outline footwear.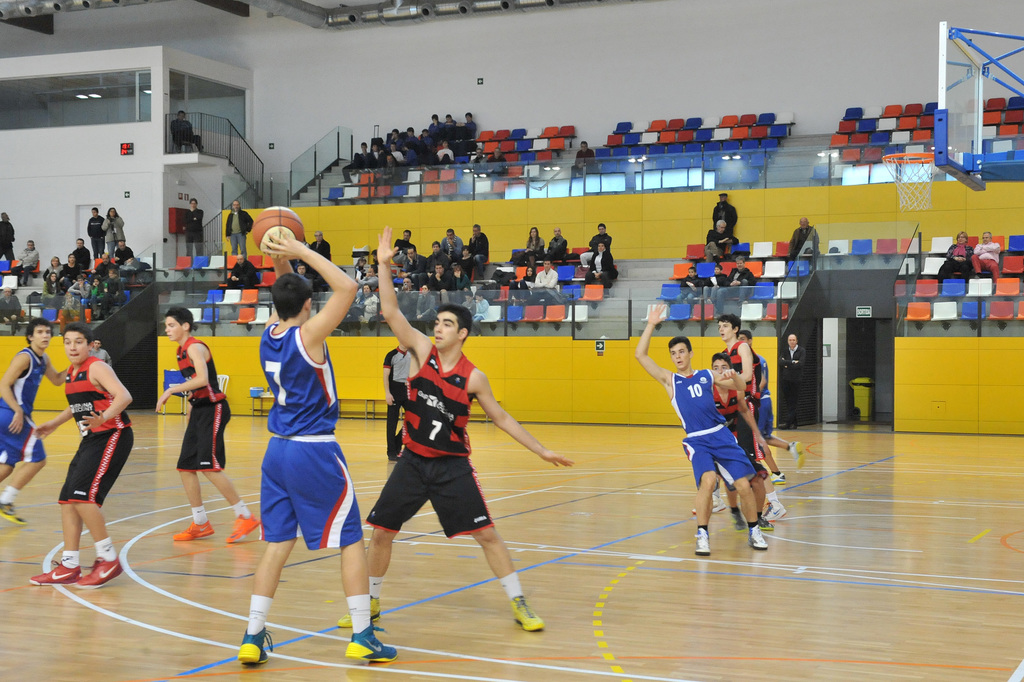
Outline: 748/528/767/550.
